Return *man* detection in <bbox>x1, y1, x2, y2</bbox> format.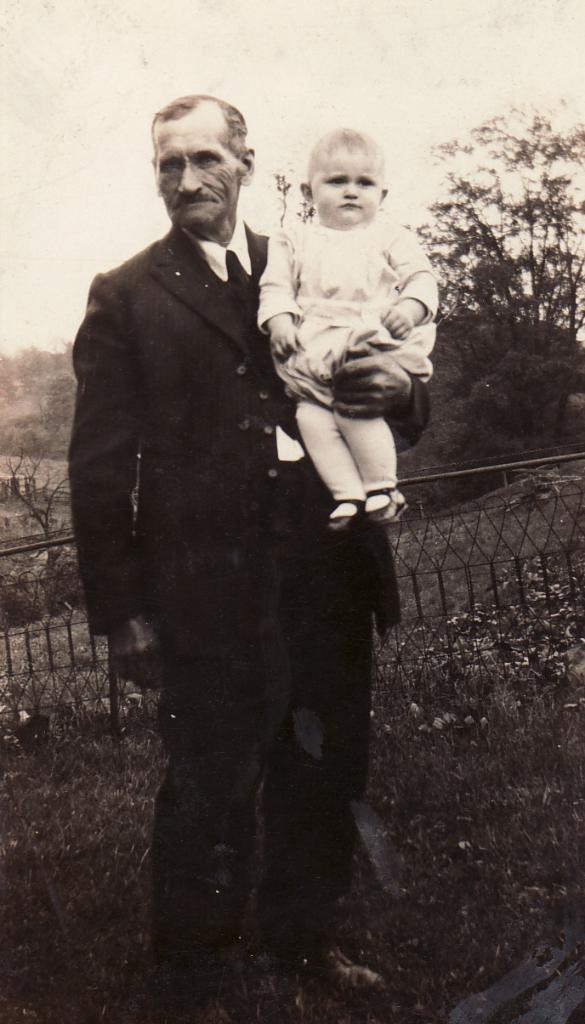
<bbox>72, 95, 395, 931</bbox>.
